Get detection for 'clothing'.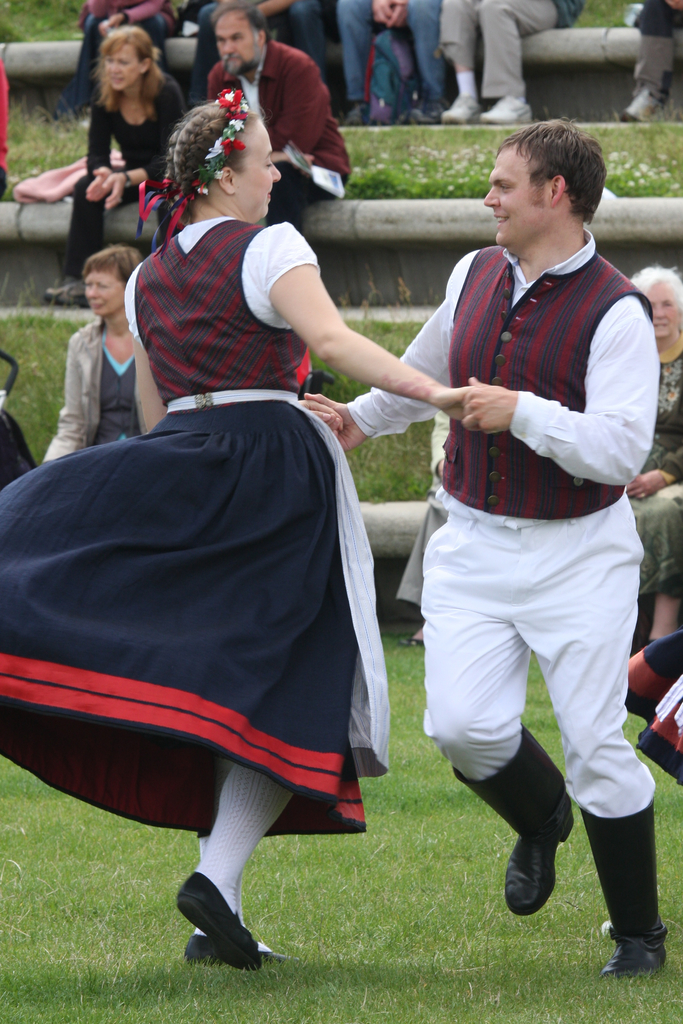
Detection: <region>347, 224, 658, 828</region>.
